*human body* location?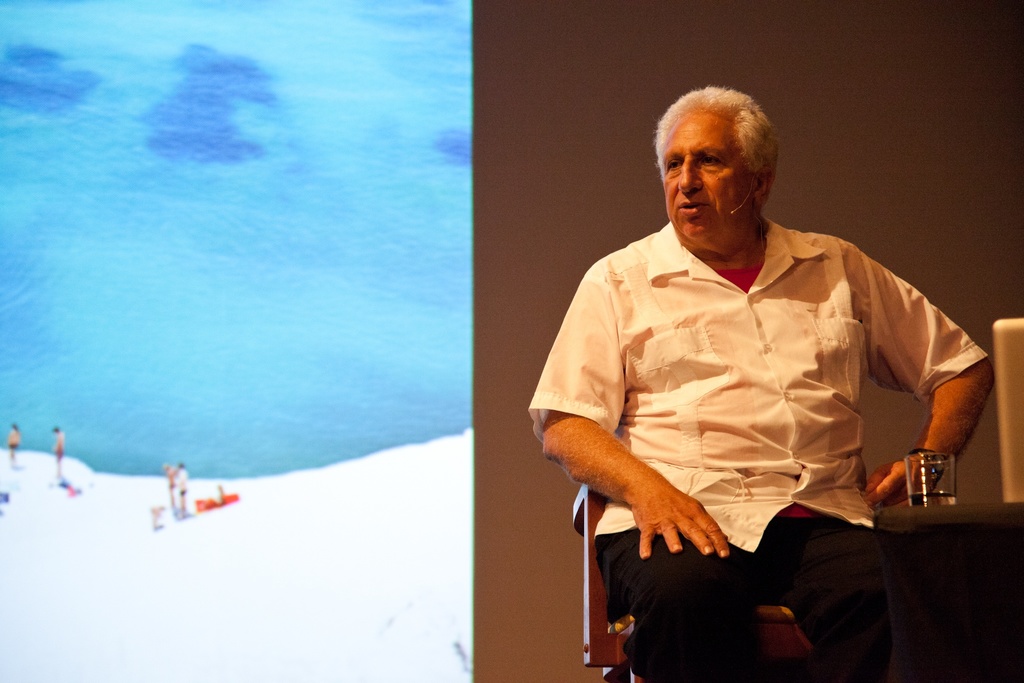
{"left": 52, "top": 428, "right": 66, "bottom": 482}
